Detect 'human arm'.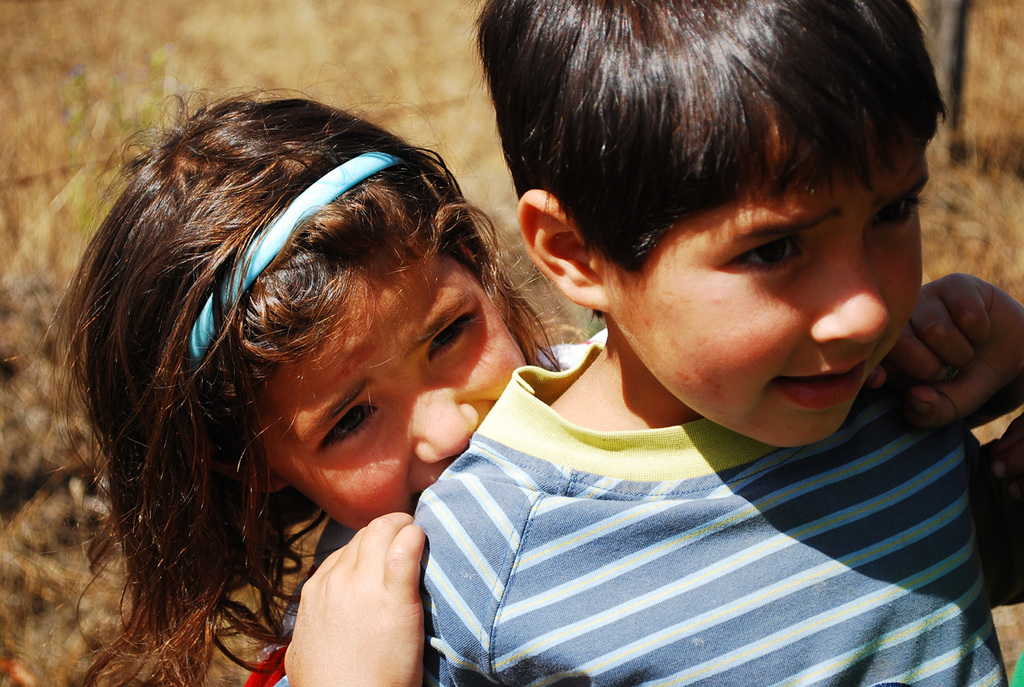
Detected at [left=271, top=530, right=468, bottom=686].
